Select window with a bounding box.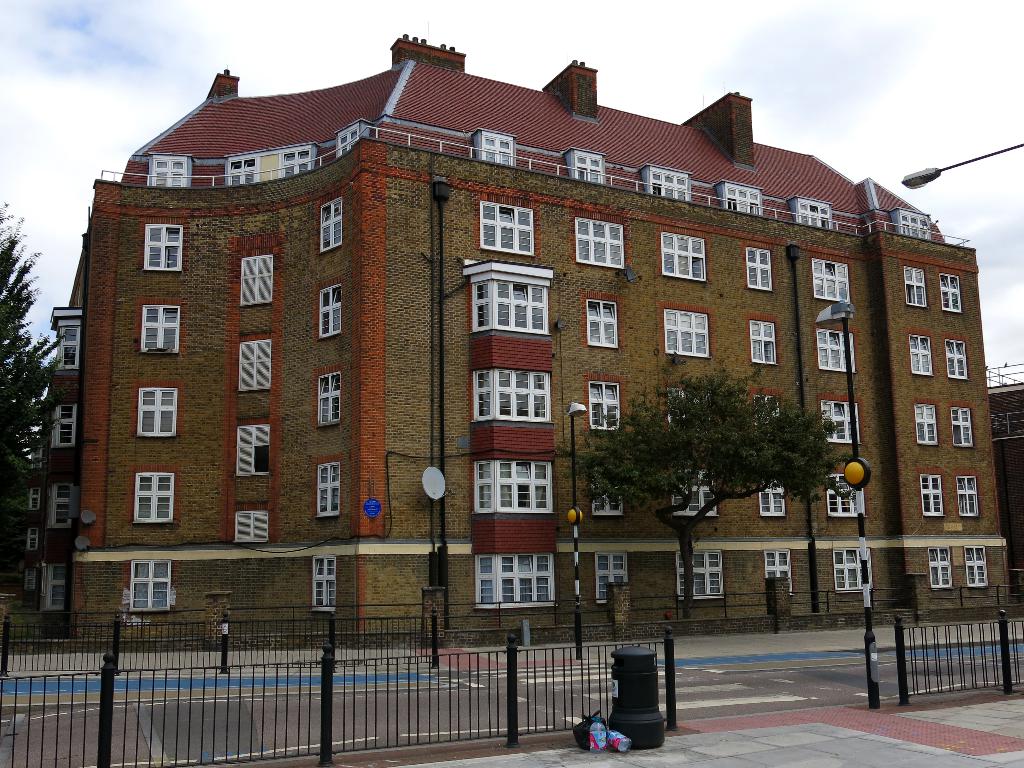
(x1=477, y1=372, x2=552, y2=421).
